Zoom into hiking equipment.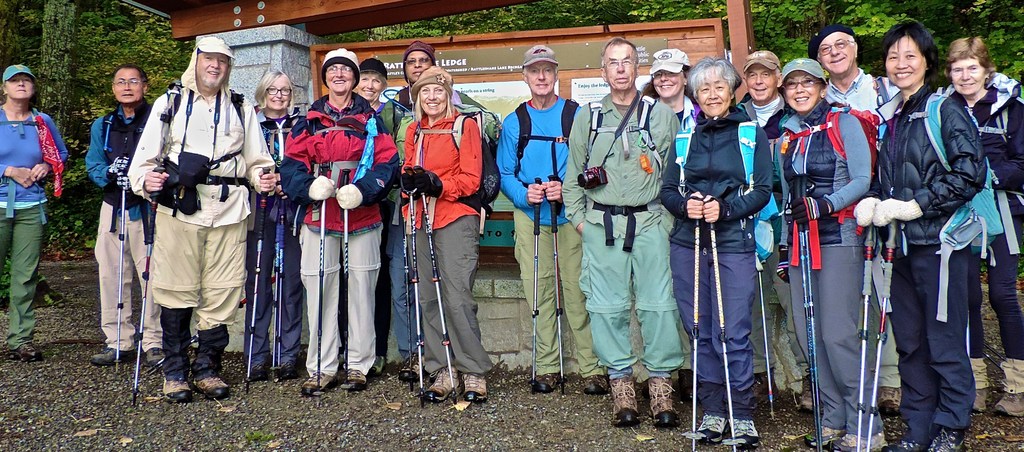
Zoom target: (385, 90, 461, 227).
